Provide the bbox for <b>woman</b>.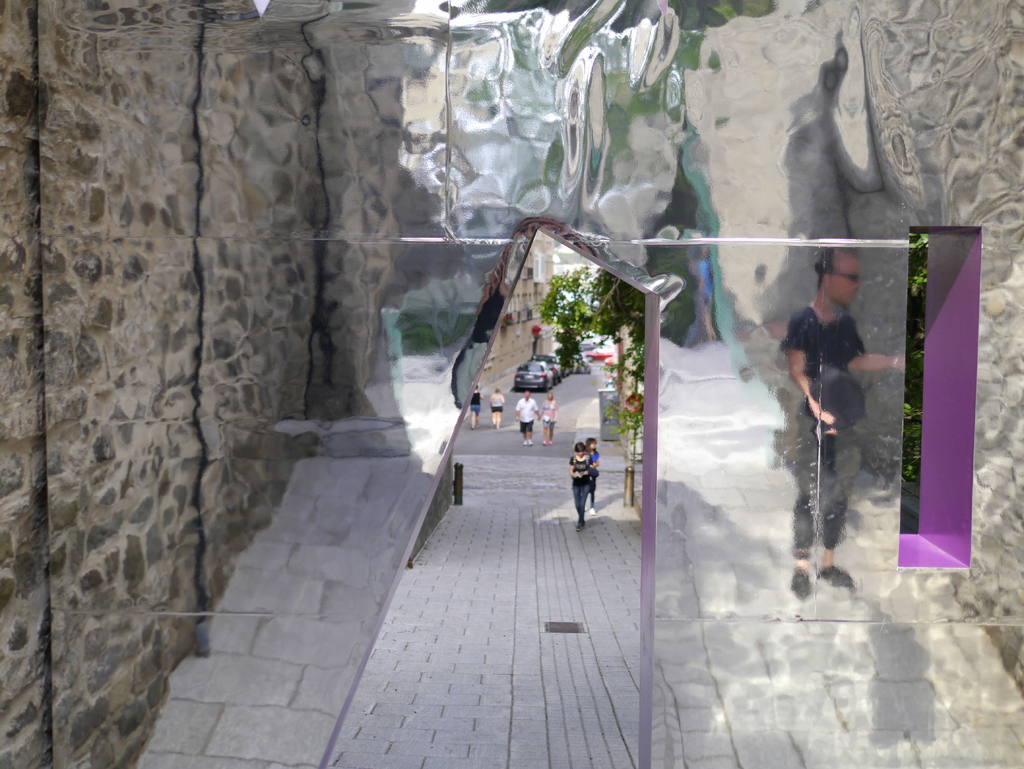
box=[543, 387, 555, 449].
